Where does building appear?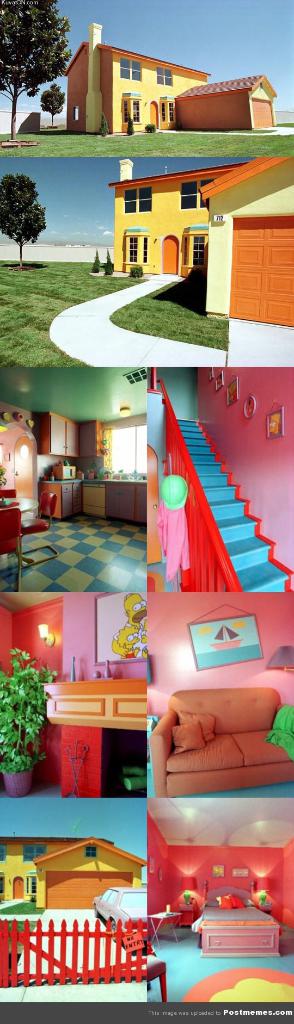
Appears at BBox(103, 152, 293, 325).
